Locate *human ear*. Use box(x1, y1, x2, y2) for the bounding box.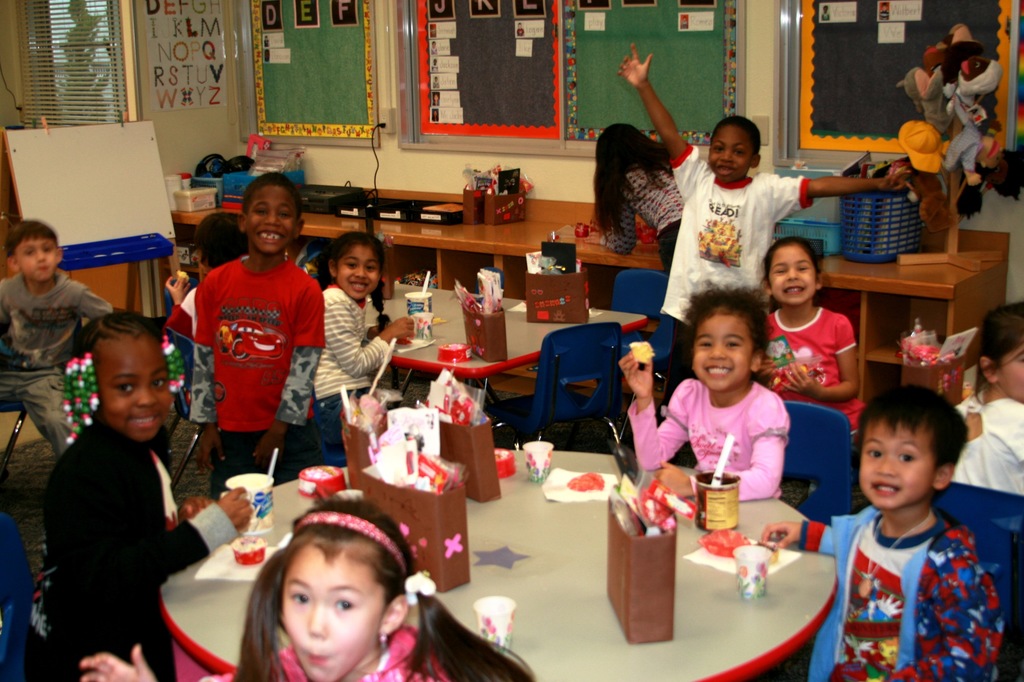
box(761, 278, 772, 296).
